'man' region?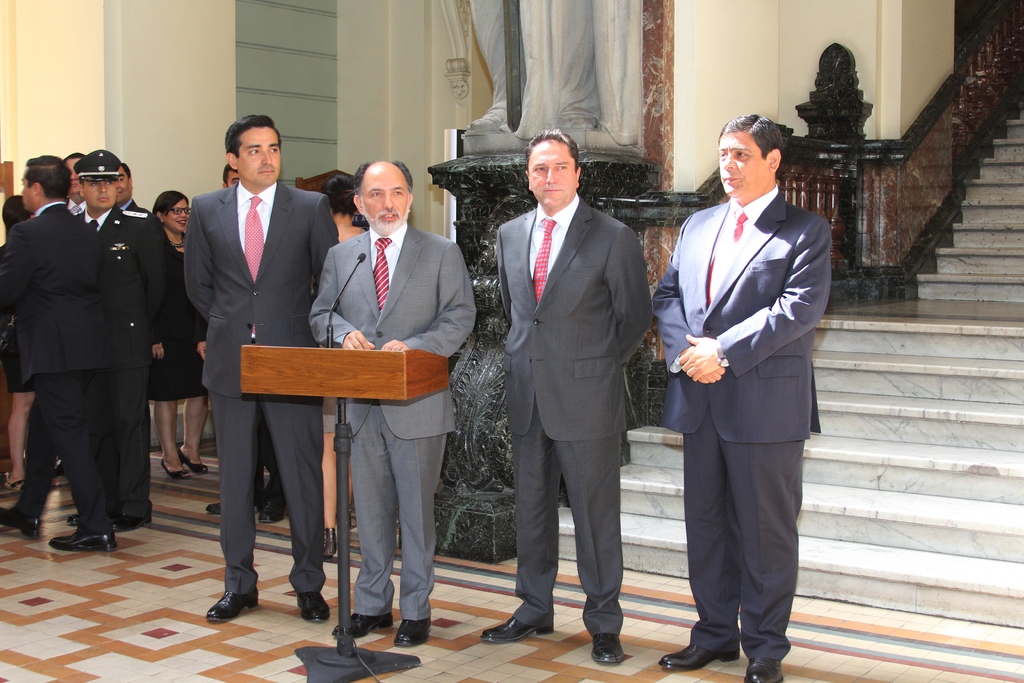
x1=655, y1=111, x2=824, y2=682
